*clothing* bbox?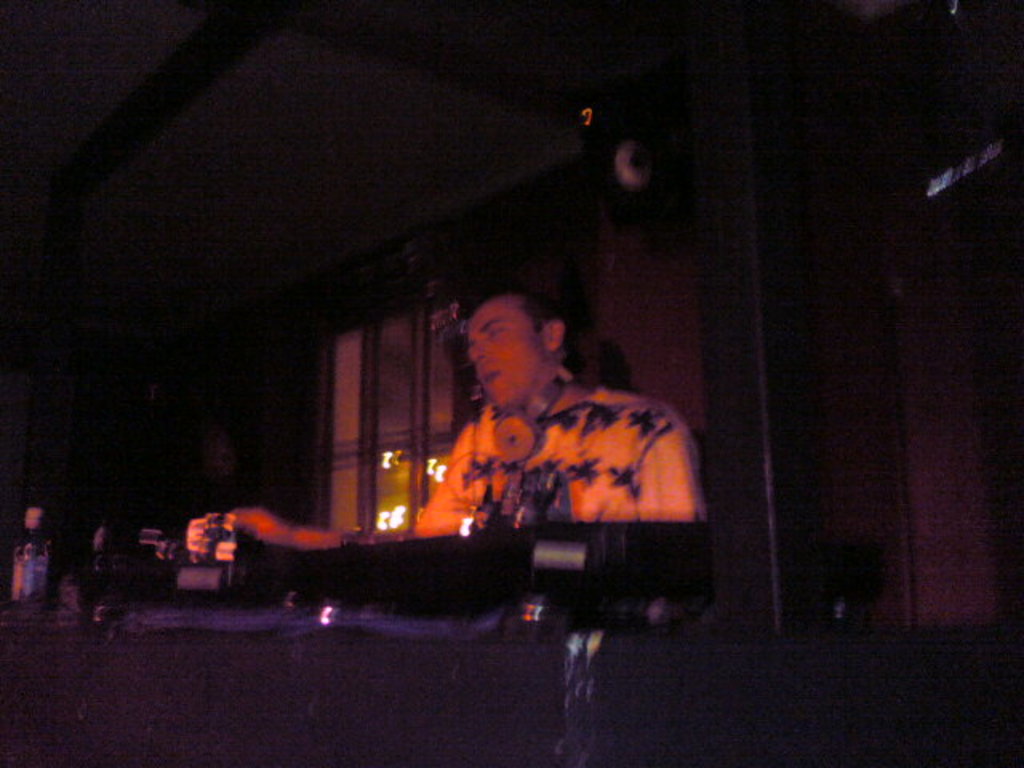
[355,379,712,541]
